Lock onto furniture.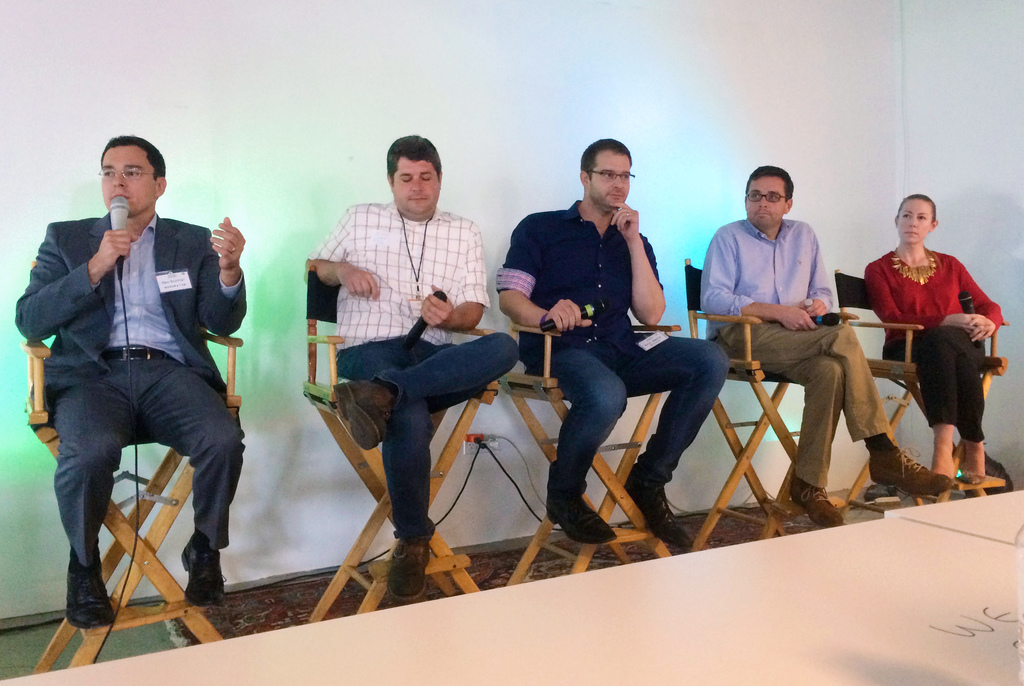
Locked: [left=502, top=322, right=683, bottom=587].
